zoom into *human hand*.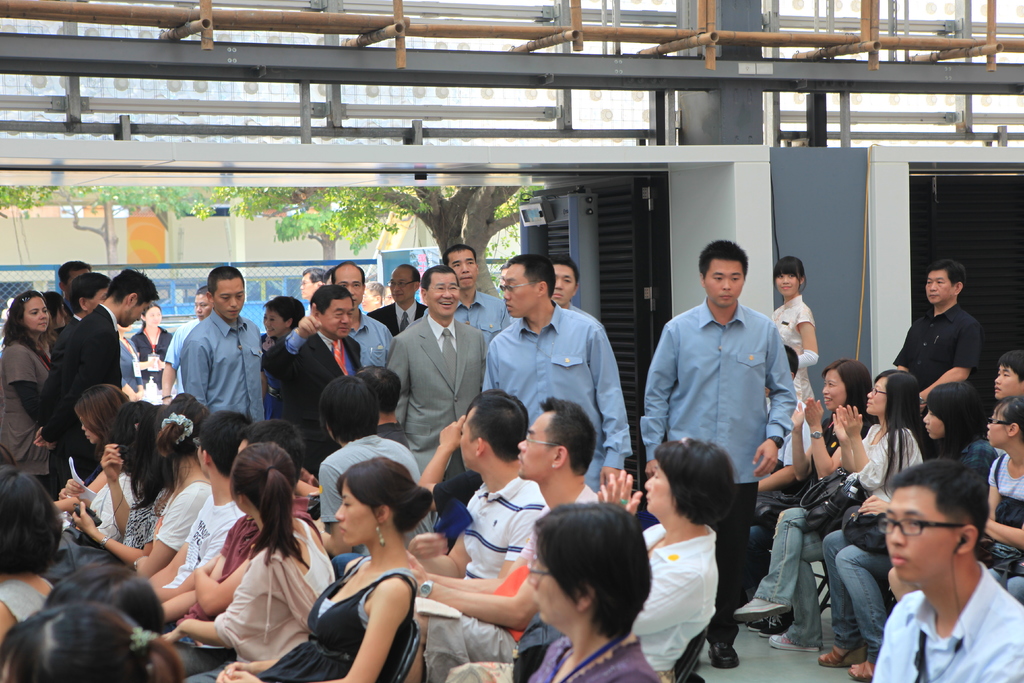
Zoom target: box(596, 471, 642, 514).
